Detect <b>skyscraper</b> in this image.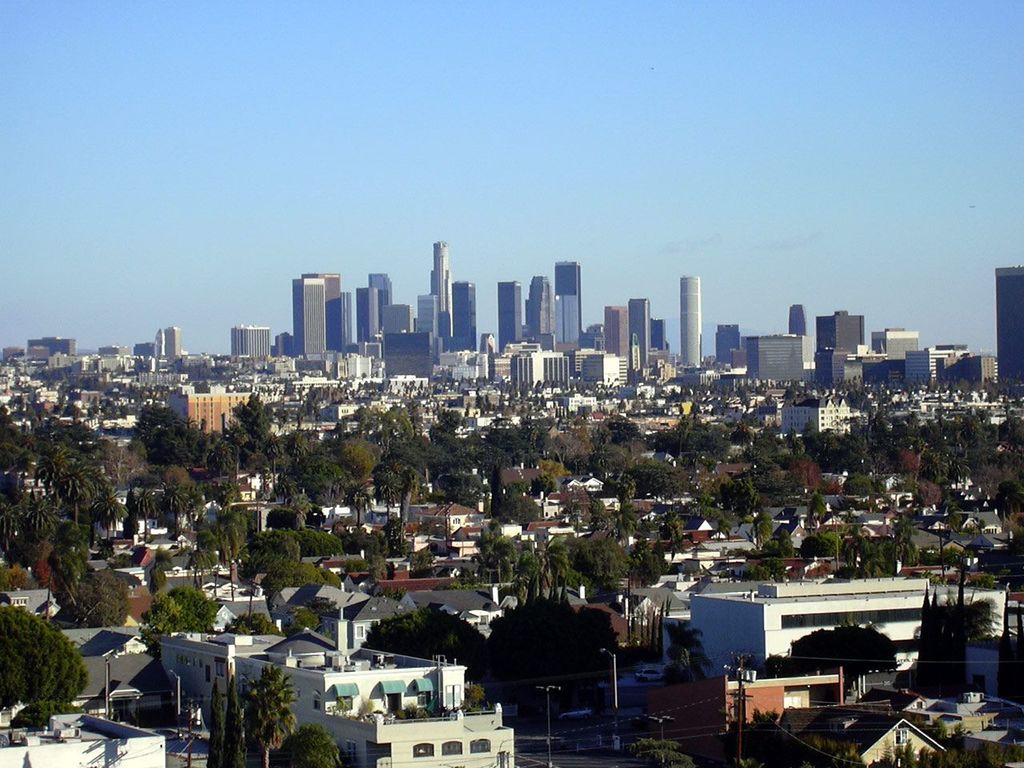
Detection: Rect(546, 356, 574, 384).
